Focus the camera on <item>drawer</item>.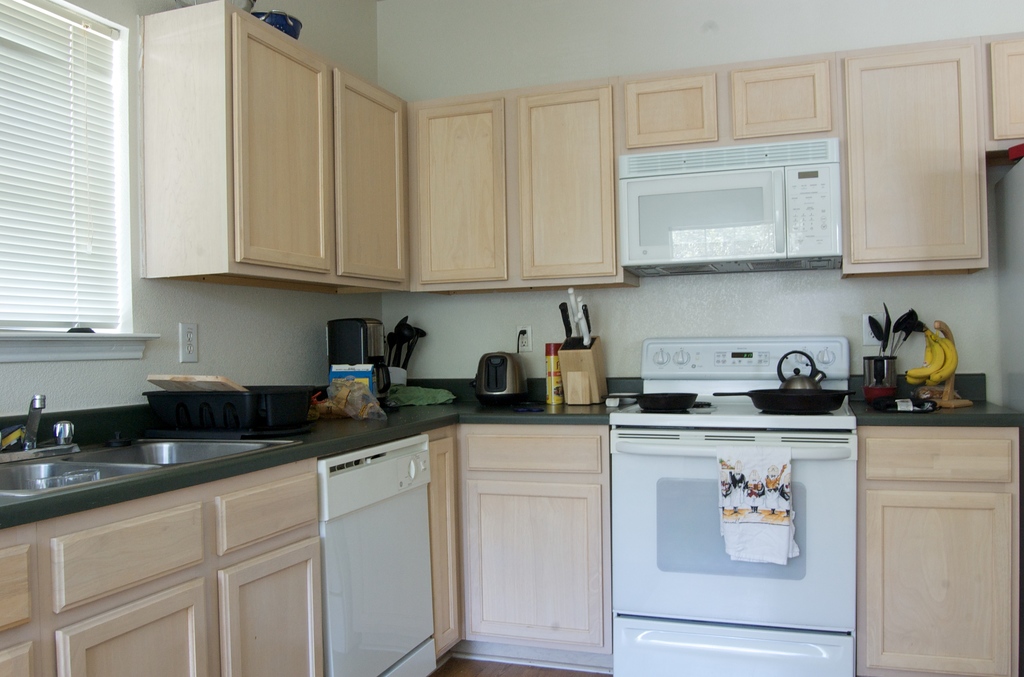
Focus region: detection(216, 472, 316, 556).
